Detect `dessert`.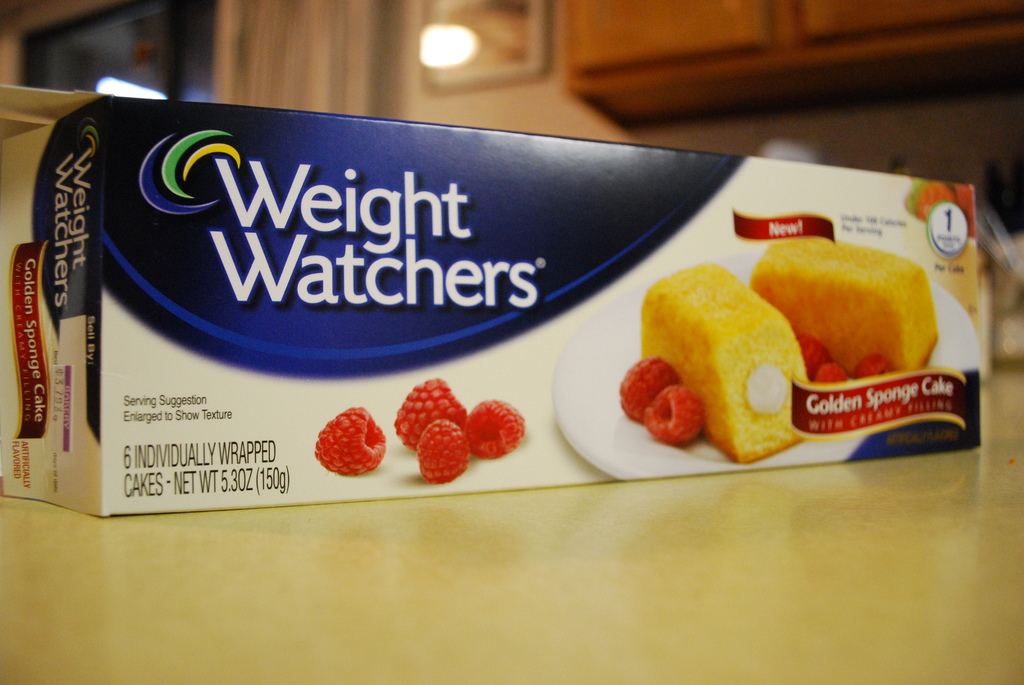
Detected at (751, 237, 939, 381).
